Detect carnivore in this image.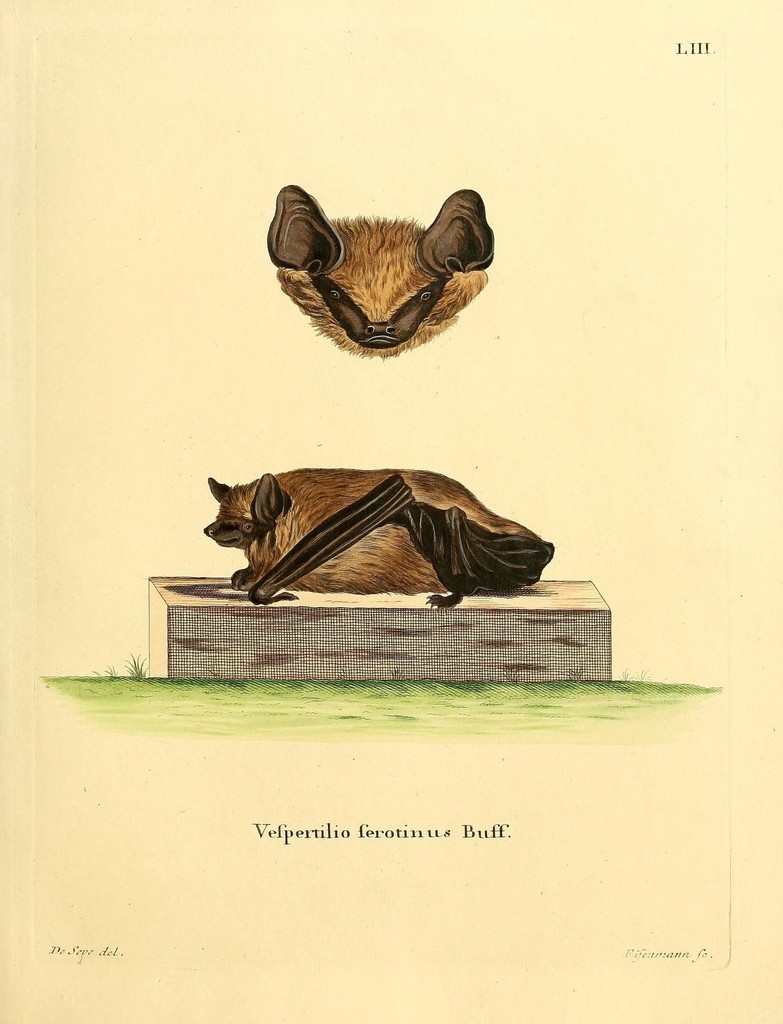
Detection: 249 174 512 364.
